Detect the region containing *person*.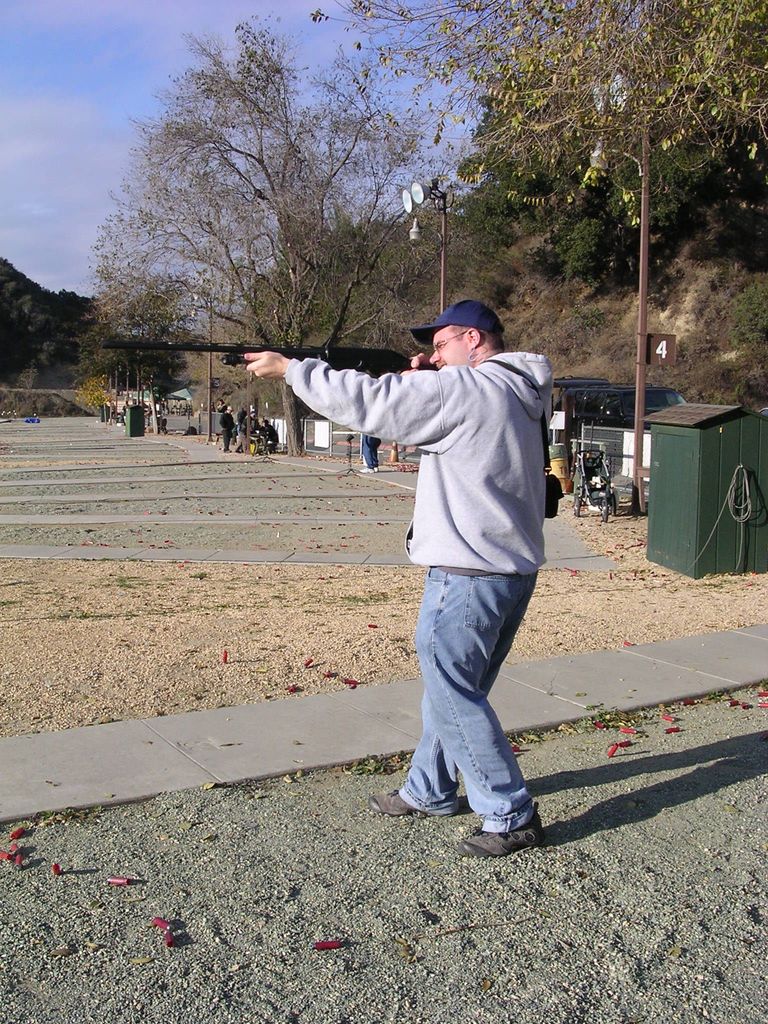
Rect(263, 421, 286, 461).
